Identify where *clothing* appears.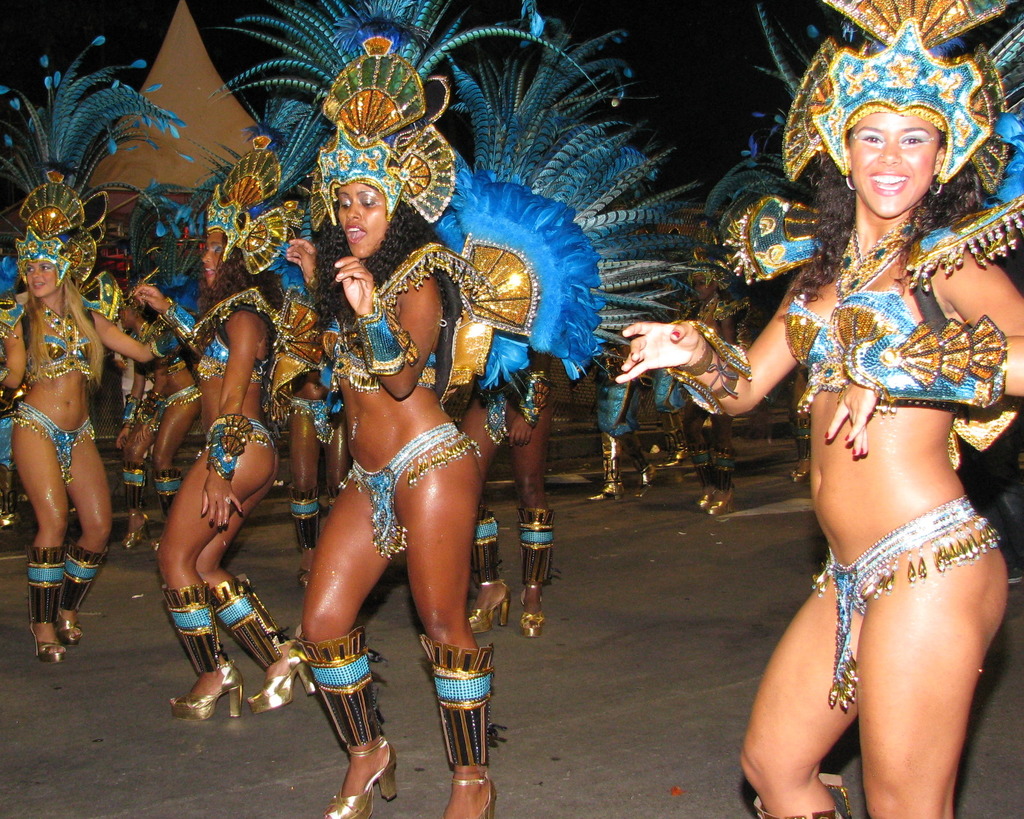
Appears at select_region(315, 236, 492, 395).
